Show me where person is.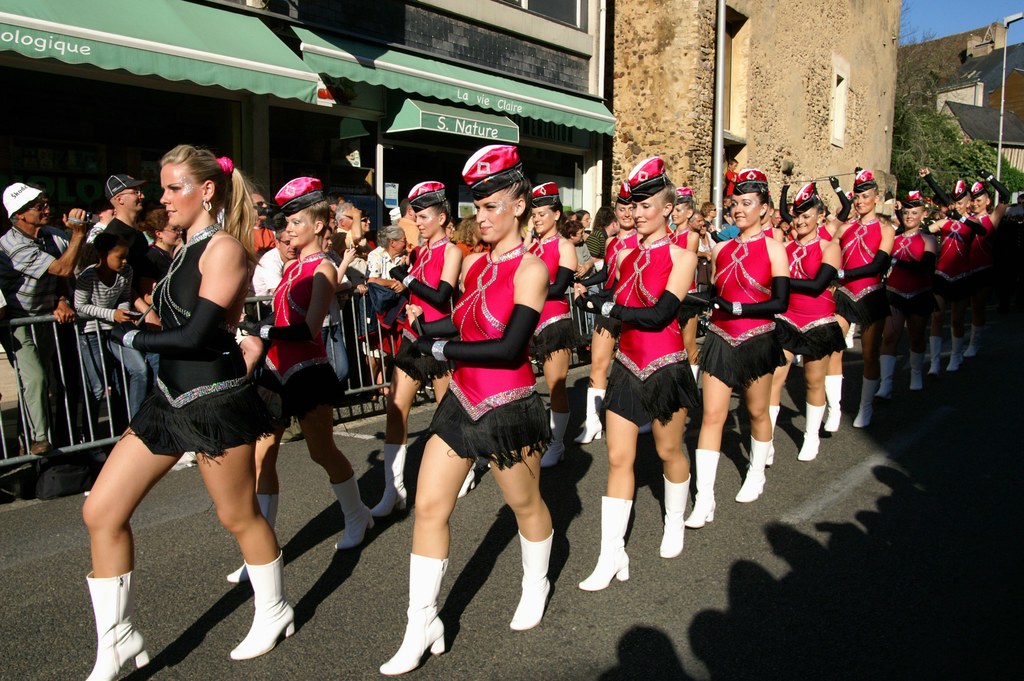
person is at bbox=(824, 171, 895, 427).
